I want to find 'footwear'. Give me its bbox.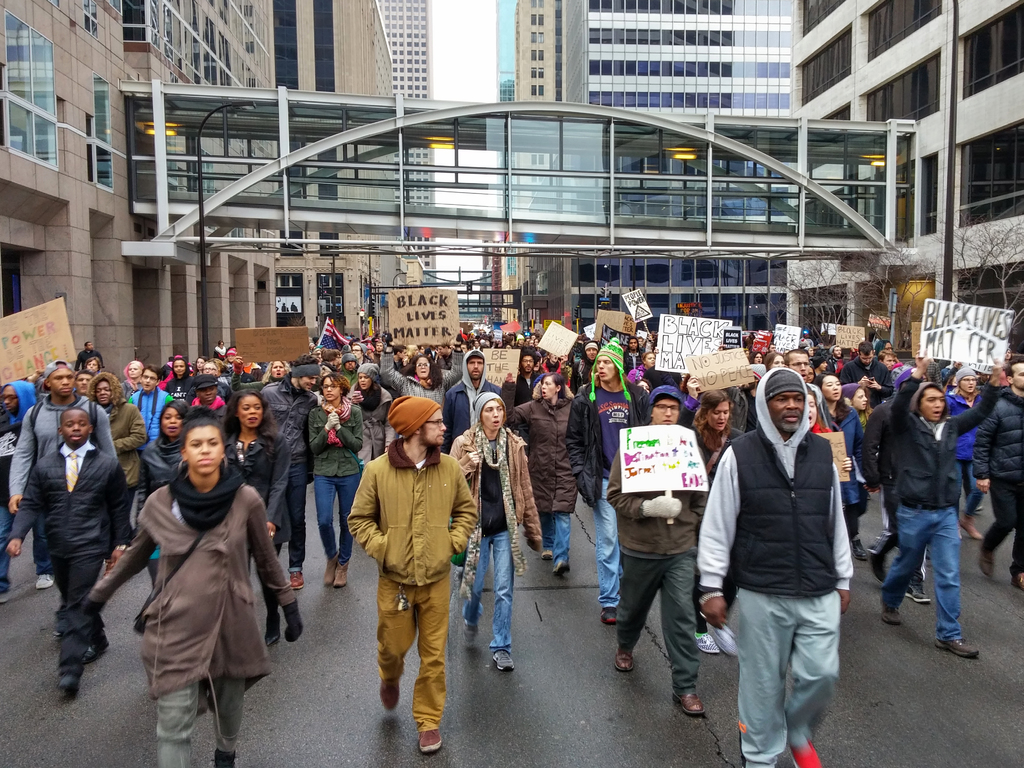
[left=936, top=637, right=975, bottom=660].
